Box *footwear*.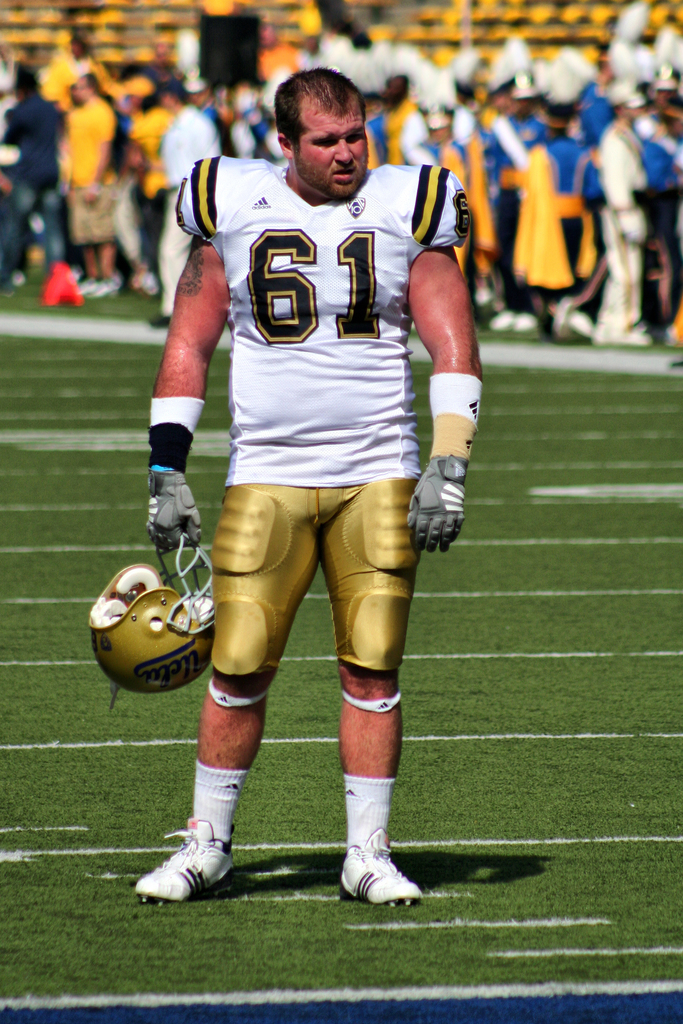
(129, 816, 242, 910).
